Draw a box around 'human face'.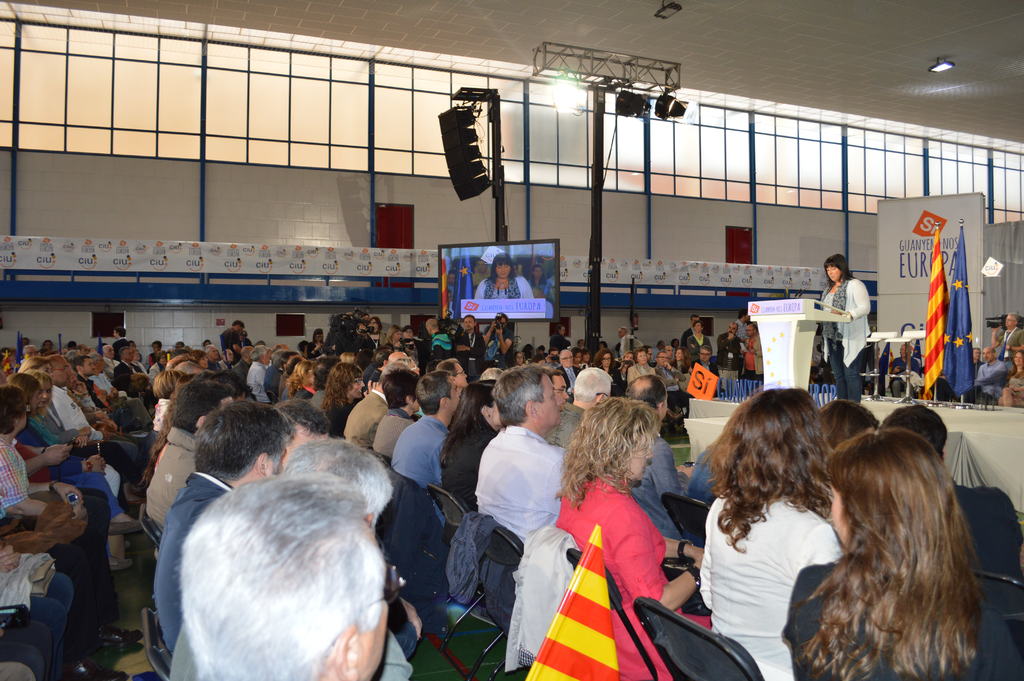
743/325/756/335.
